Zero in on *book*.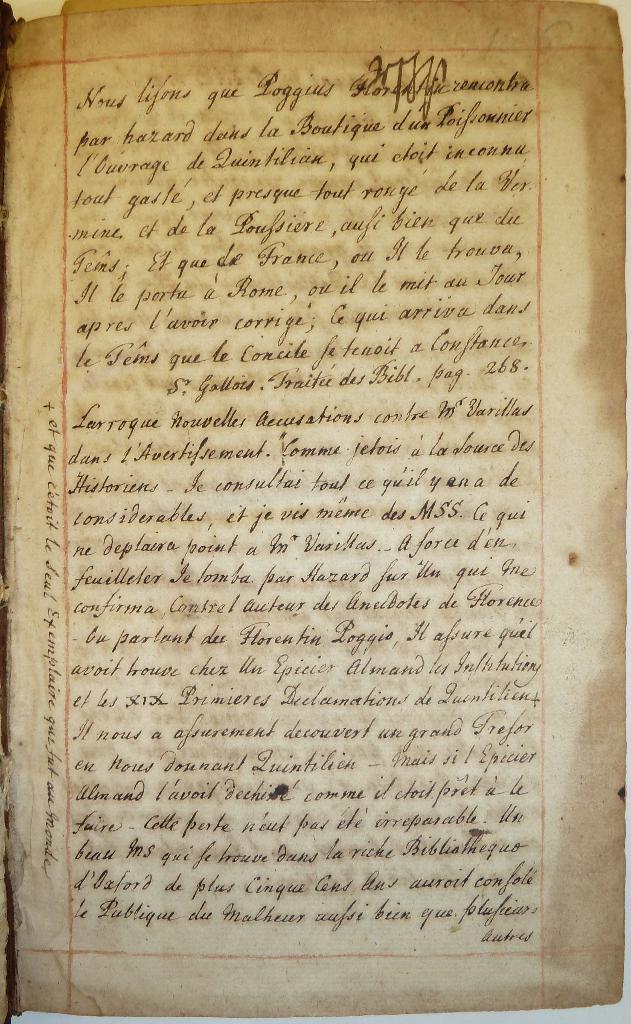
Zeroed in: (25,0,614,985).
